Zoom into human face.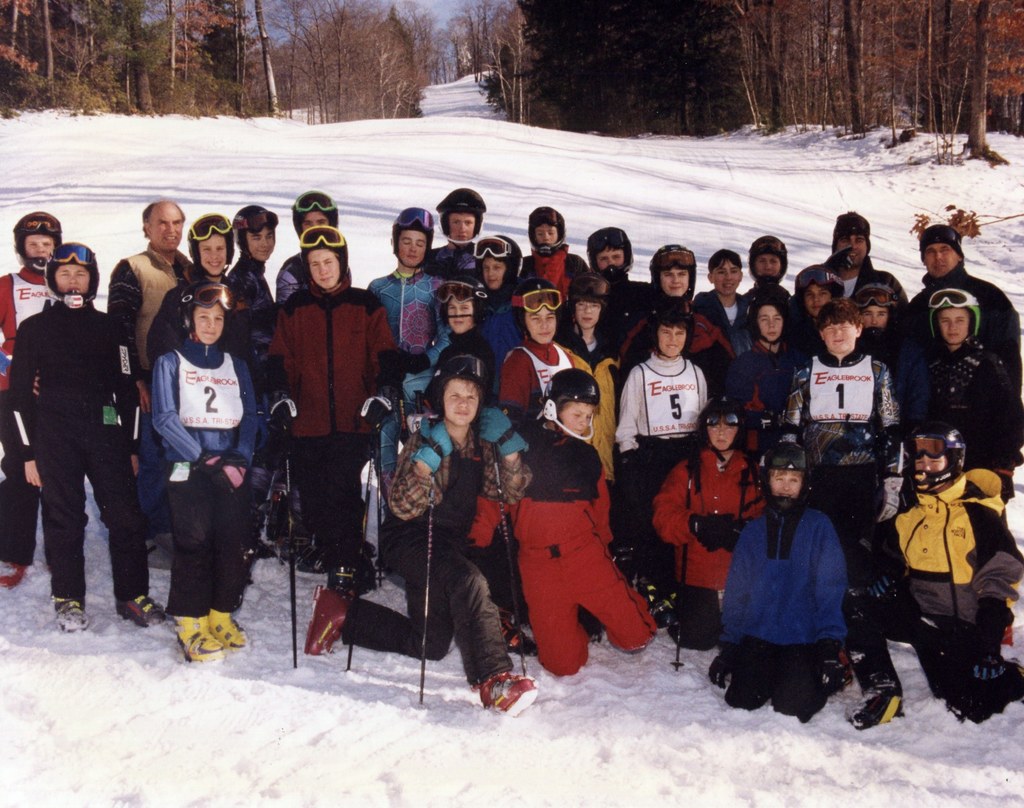
Zoom target: [x1=772, y1=471, x2=800, y2=504].
